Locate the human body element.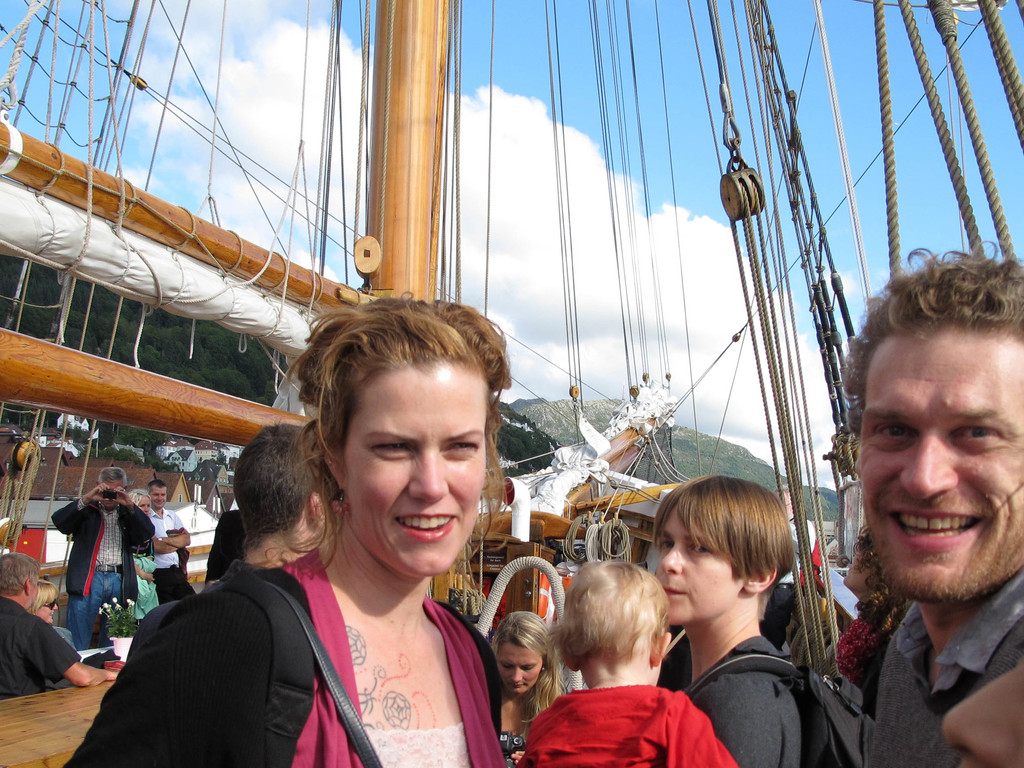
Element bbox: 538/549/710/767.
